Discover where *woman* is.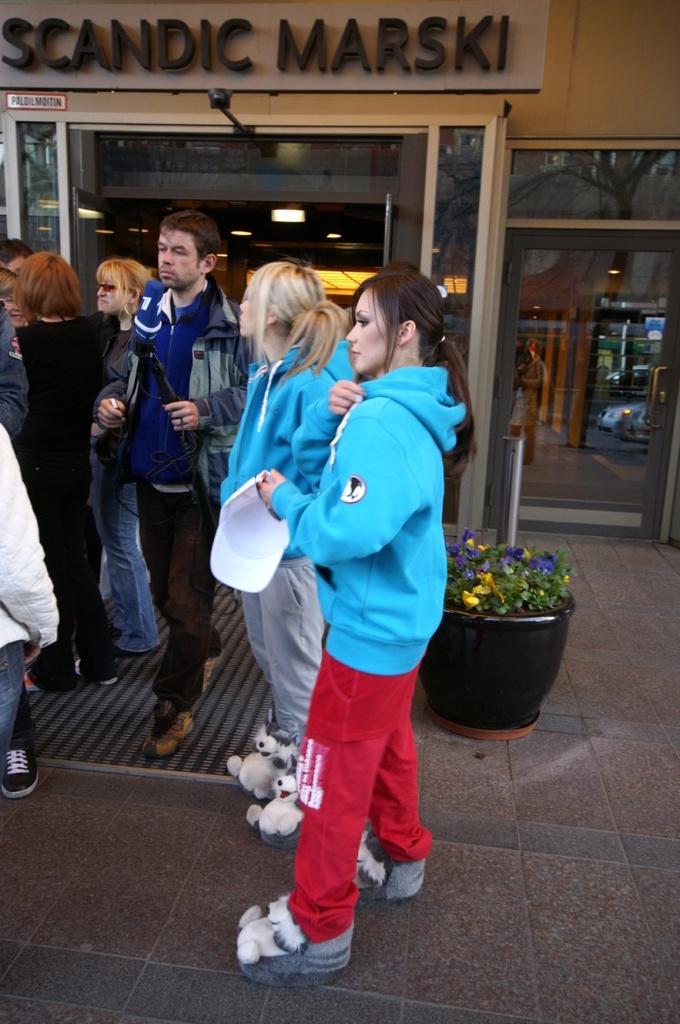
Discovered at select_region(226, 258, 360, 843).
